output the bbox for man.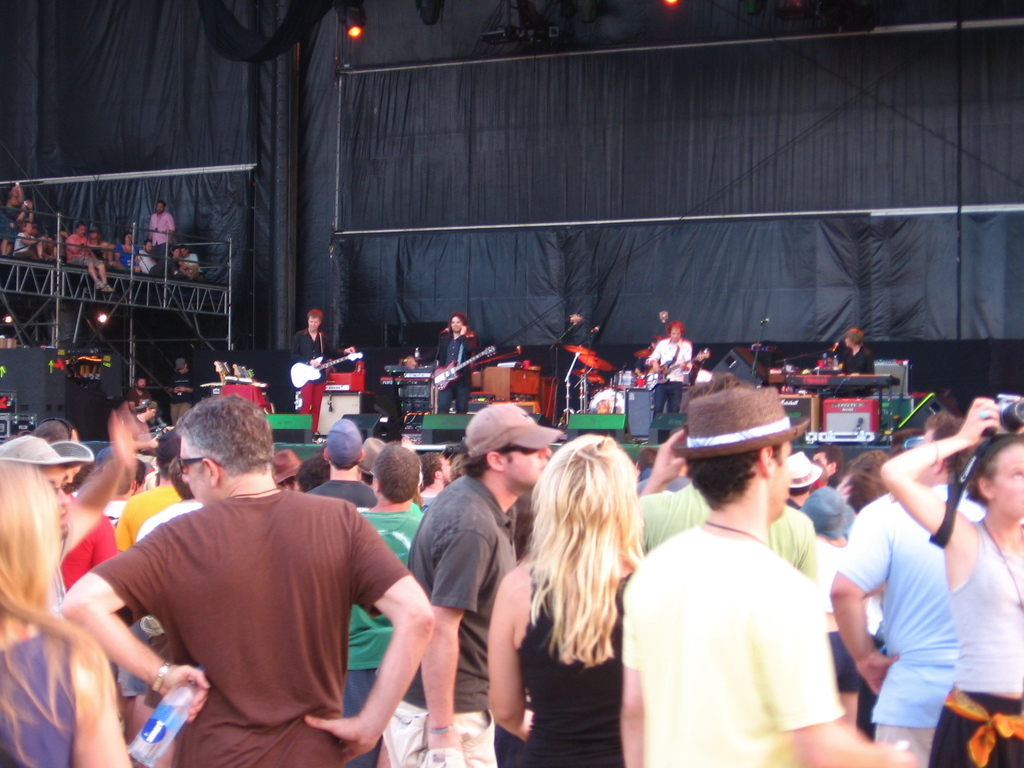
58/220/118/299.
